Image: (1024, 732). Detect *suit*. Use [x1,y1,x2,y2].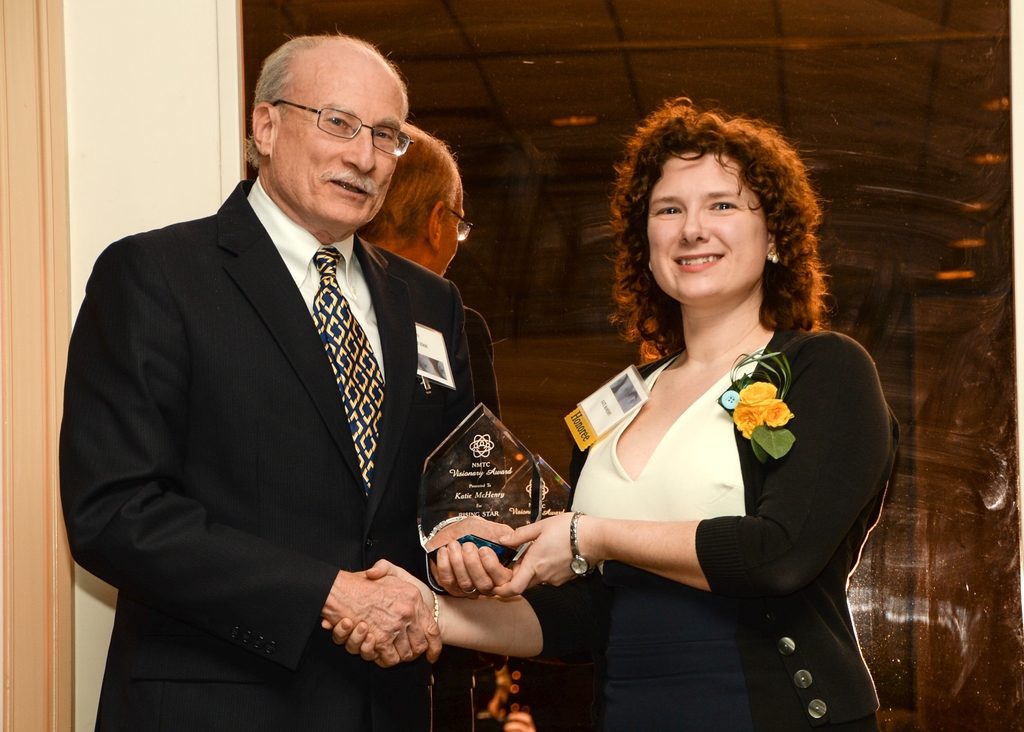
[69,76,495,704].
